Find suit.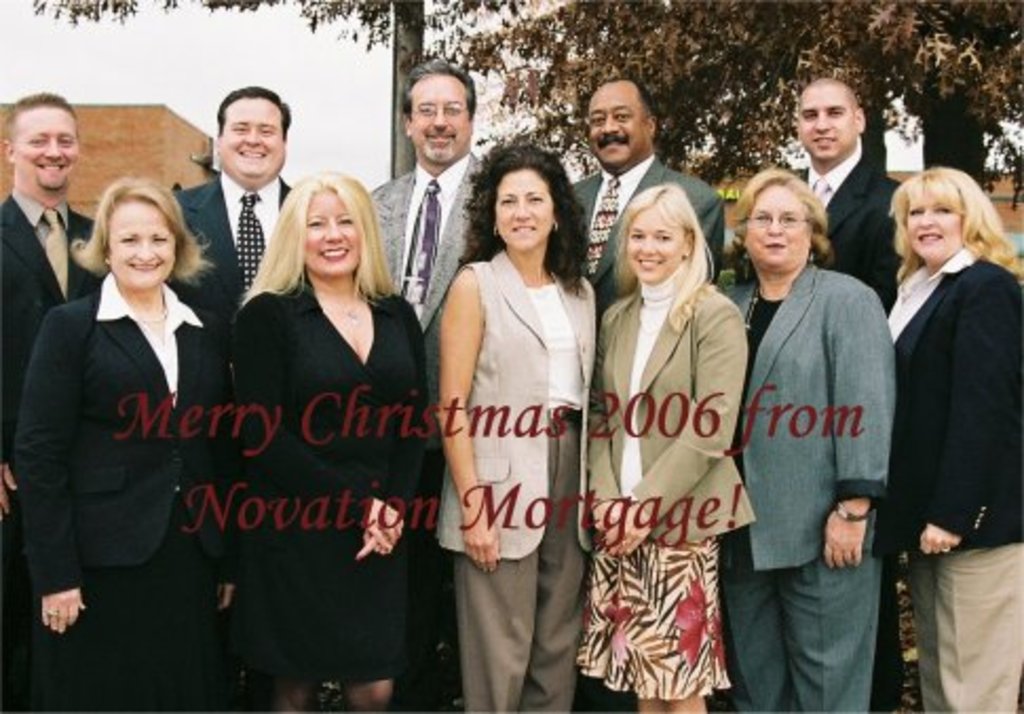
rect(15, 287, 243, 598).
